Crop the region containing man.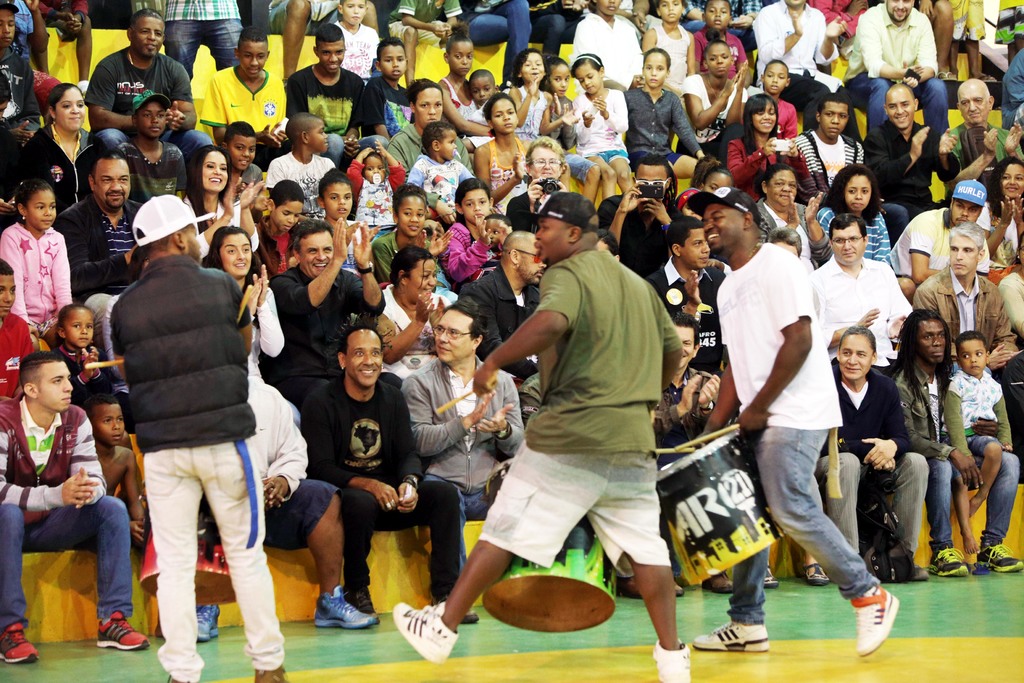
Crop region: [456, 229, 545, 384].
